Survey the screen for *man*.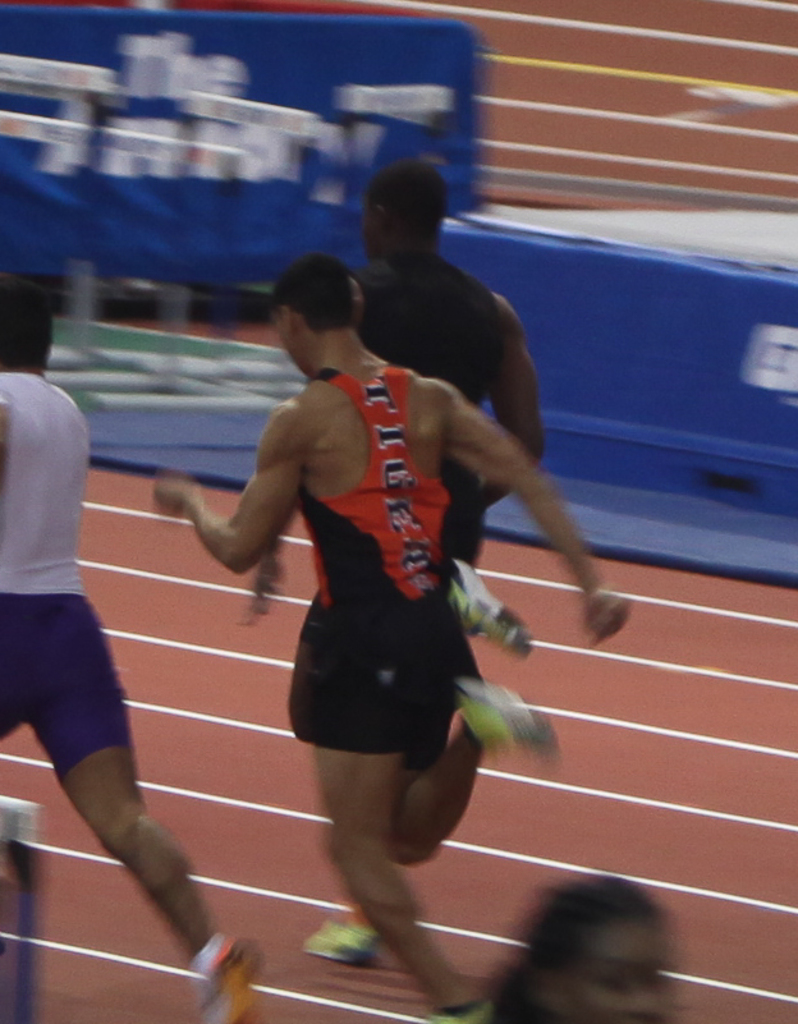
Survey found: [139, 239, 645, 1012].
